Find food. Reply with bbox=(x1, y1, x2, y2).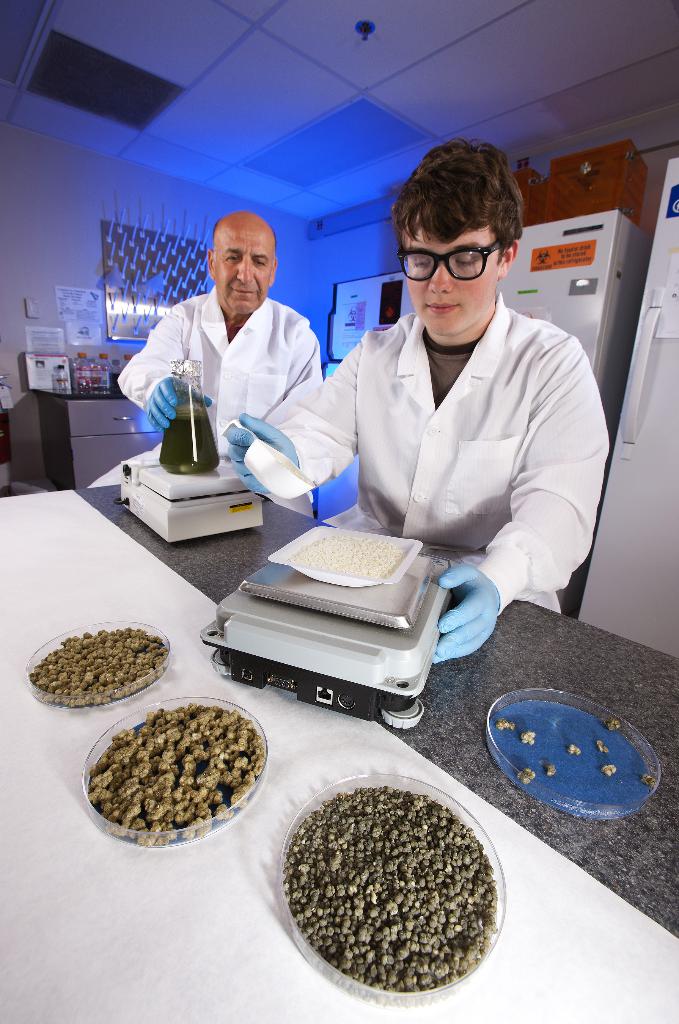
bbox=(546, 762, 555, 774).
